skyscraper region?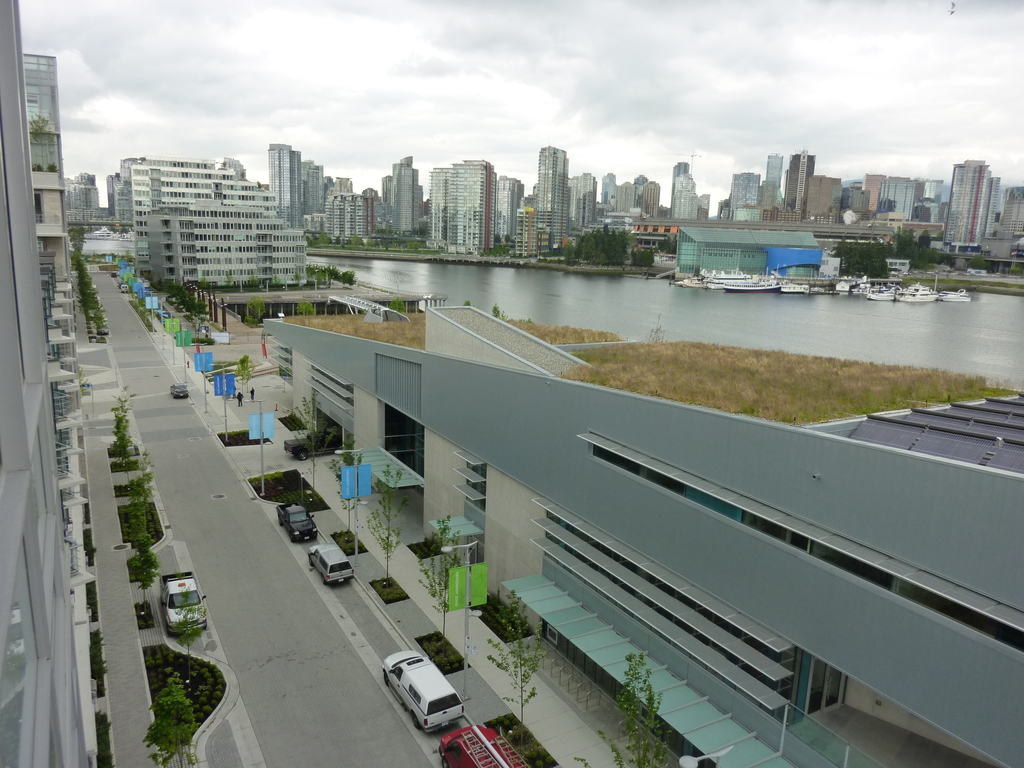
266/141/301/232
